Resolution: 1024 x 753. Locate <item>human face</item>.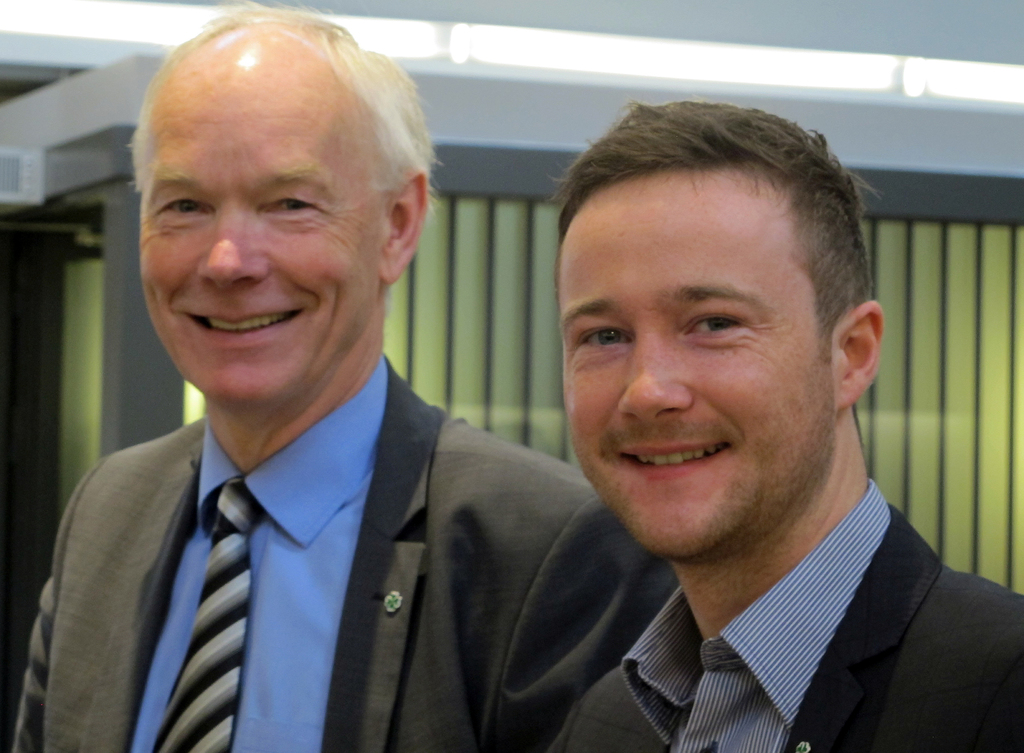
<bbox>561, 168, 837, 556</bbox>.
